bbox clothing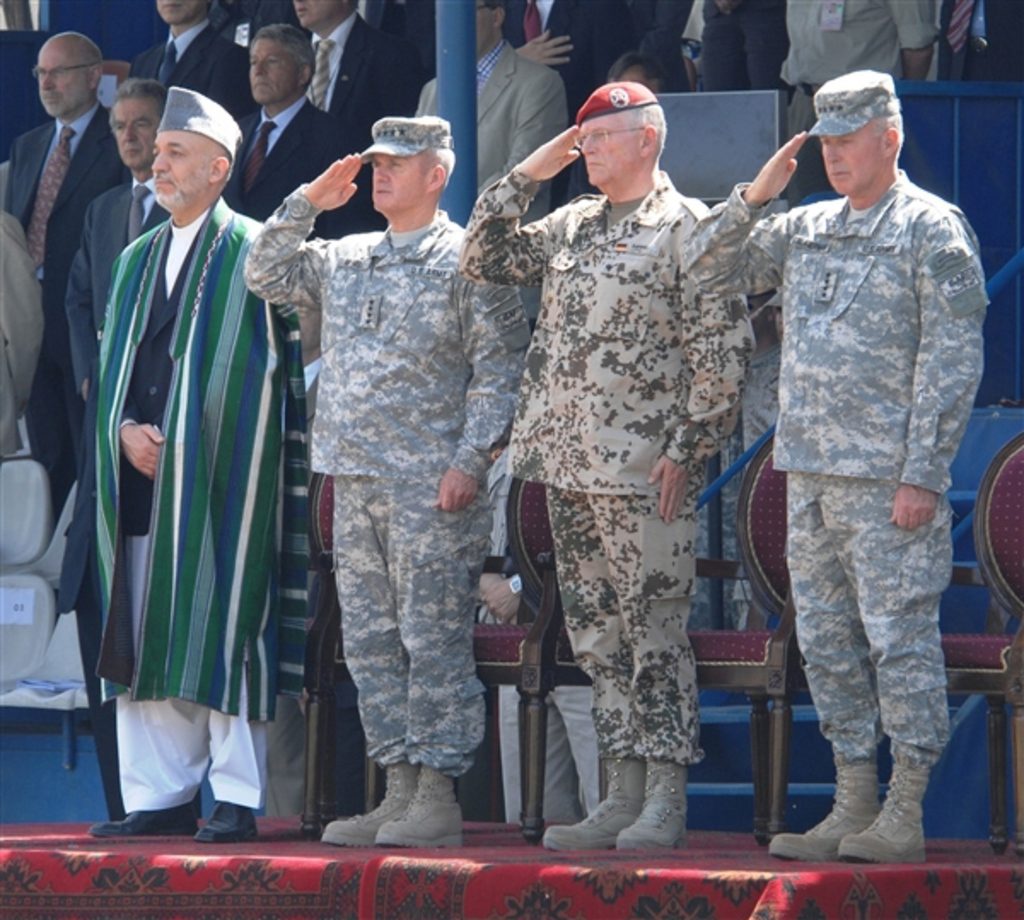
{"left": 647, "top": 0, "right": 788, "bottom": 113}
